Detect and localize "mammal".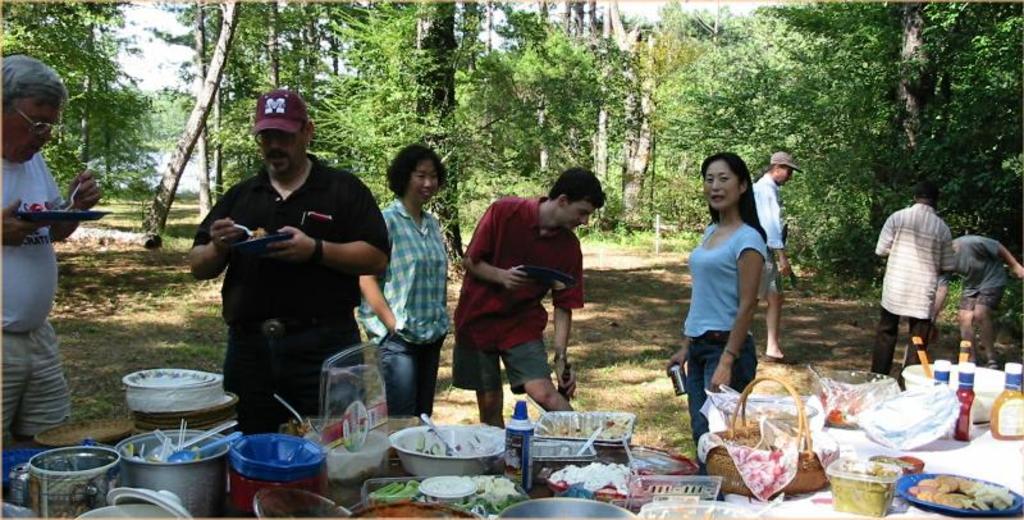
Localized at bbox=(660, 152, 767, 475).
